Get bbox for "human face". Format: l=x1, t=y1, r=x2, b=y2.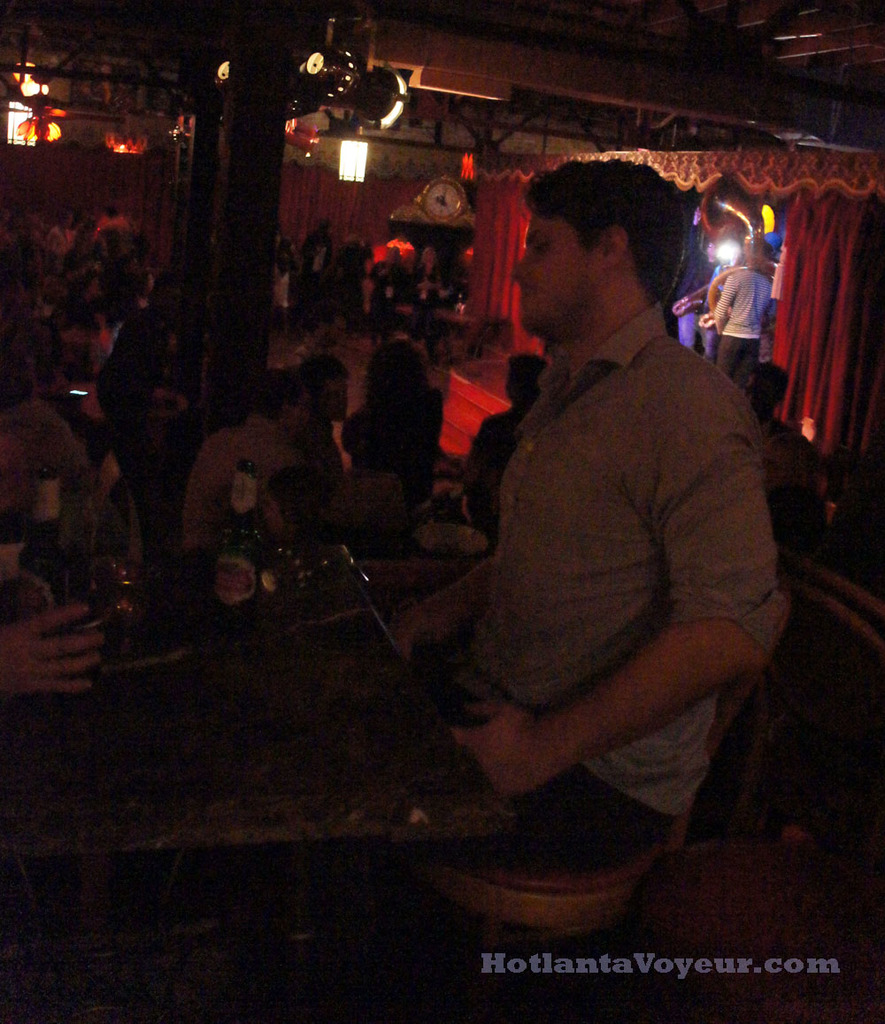
l=508, t=212, r=609, b=338.
